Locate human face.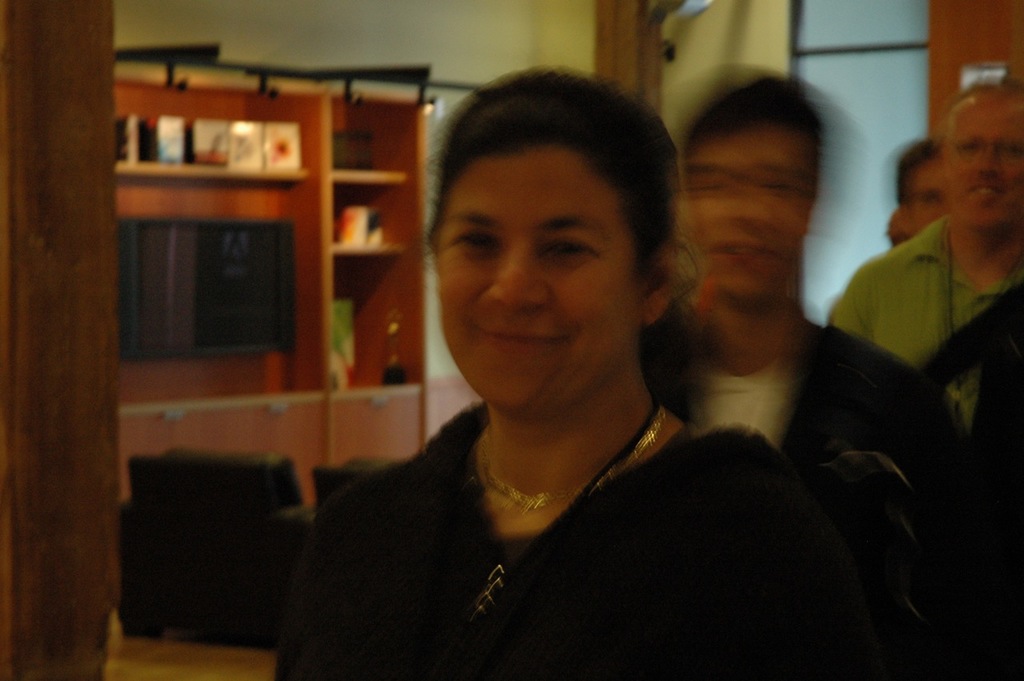
Bounding box: 674,127,820,314.
